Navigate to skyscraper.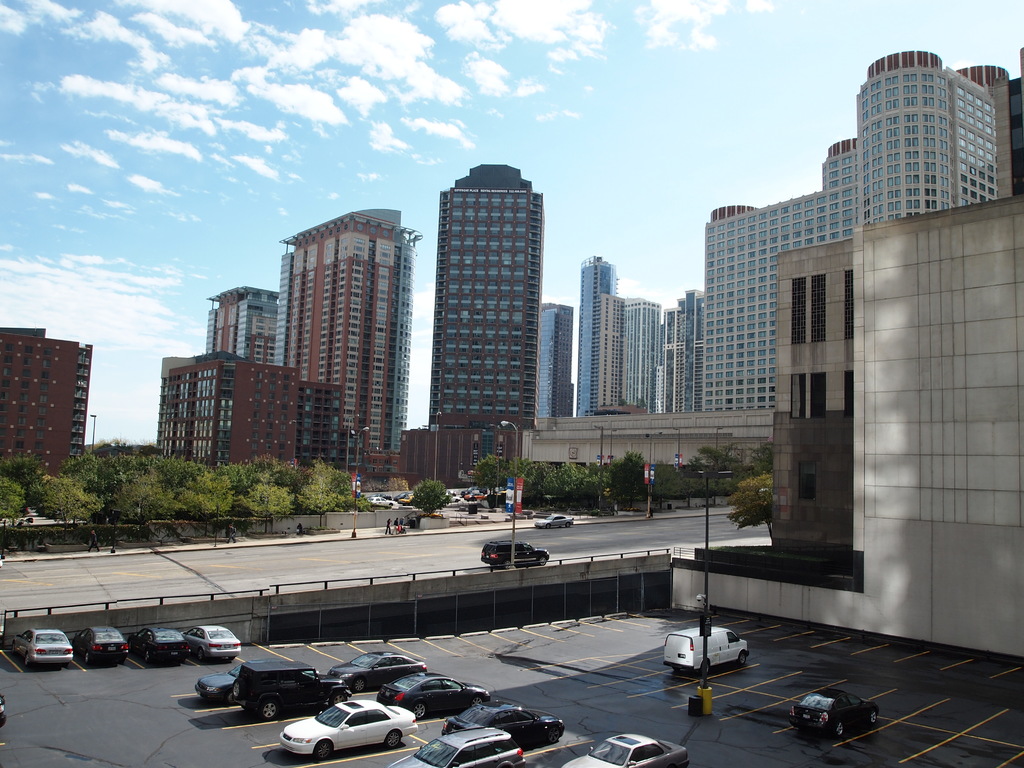
Navigation target: [415,146,563,461].
